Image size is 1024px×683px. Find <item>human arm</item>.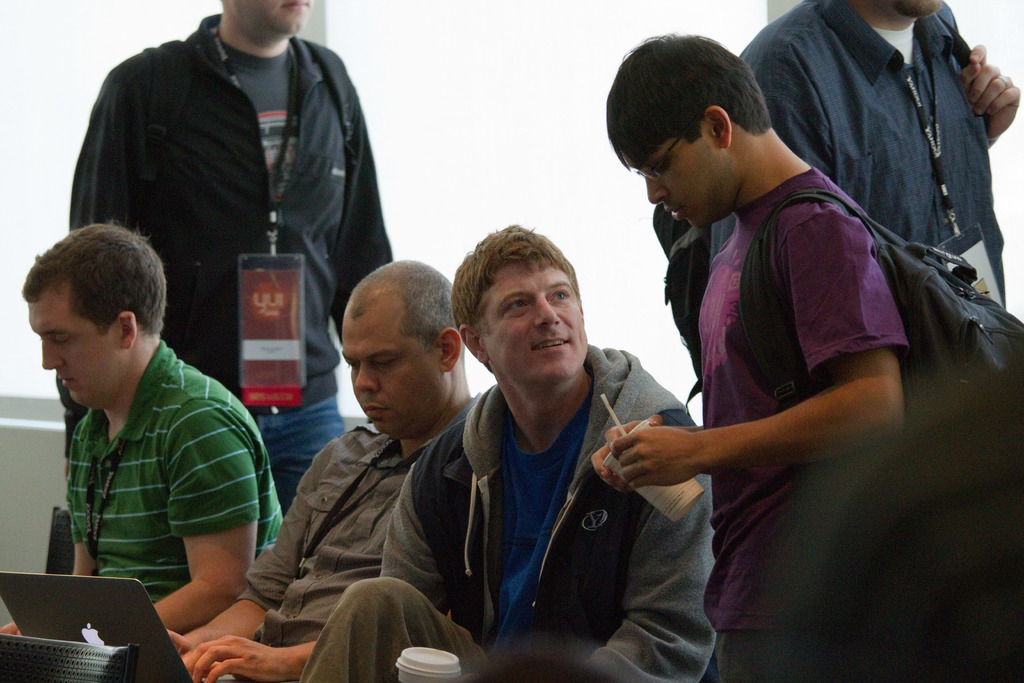
158,427,353,662.
